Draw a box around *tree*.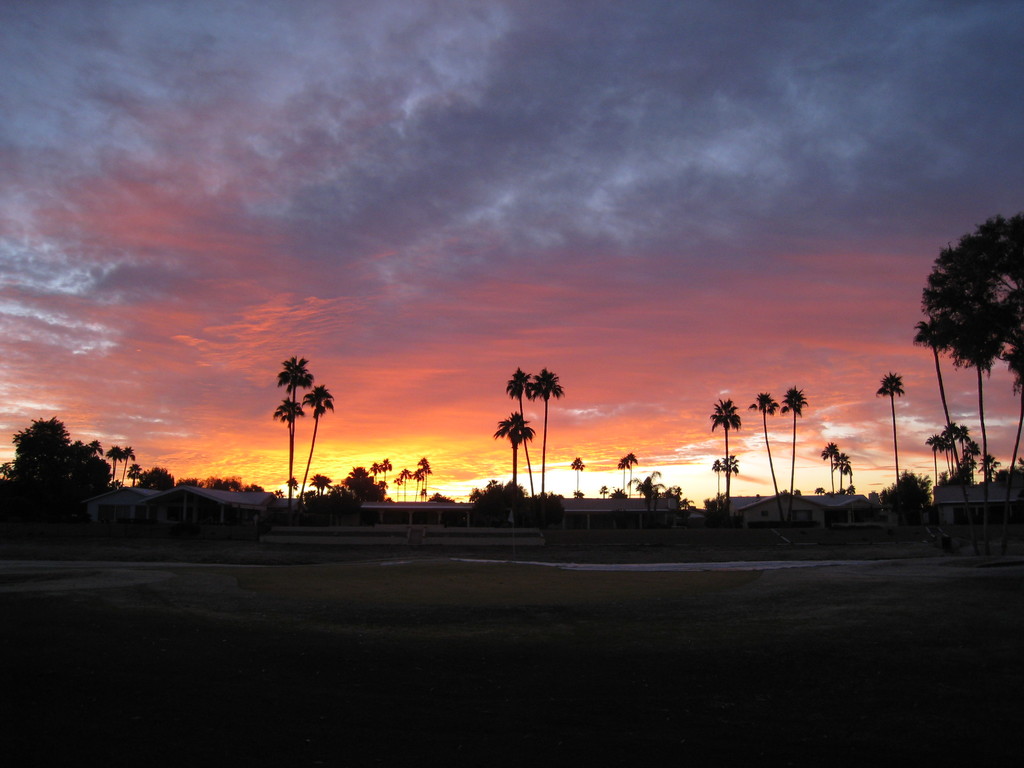
(276, 352, 317, 519).
